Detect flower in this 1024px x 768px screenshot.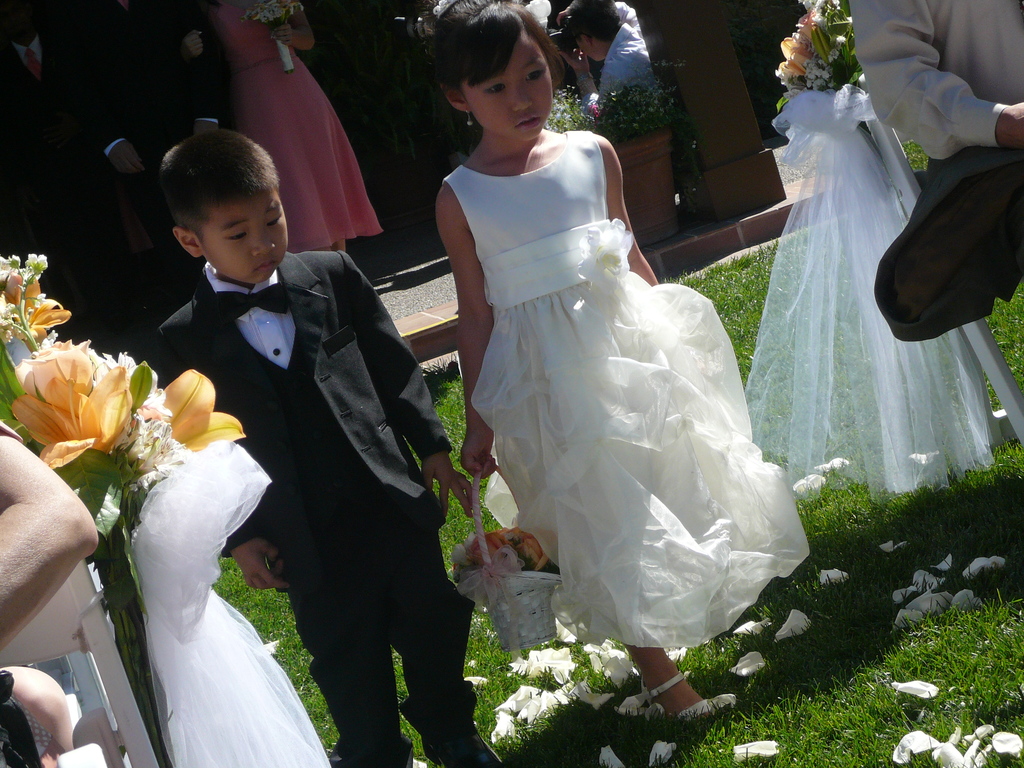
Detection: 1 257 17 274.
